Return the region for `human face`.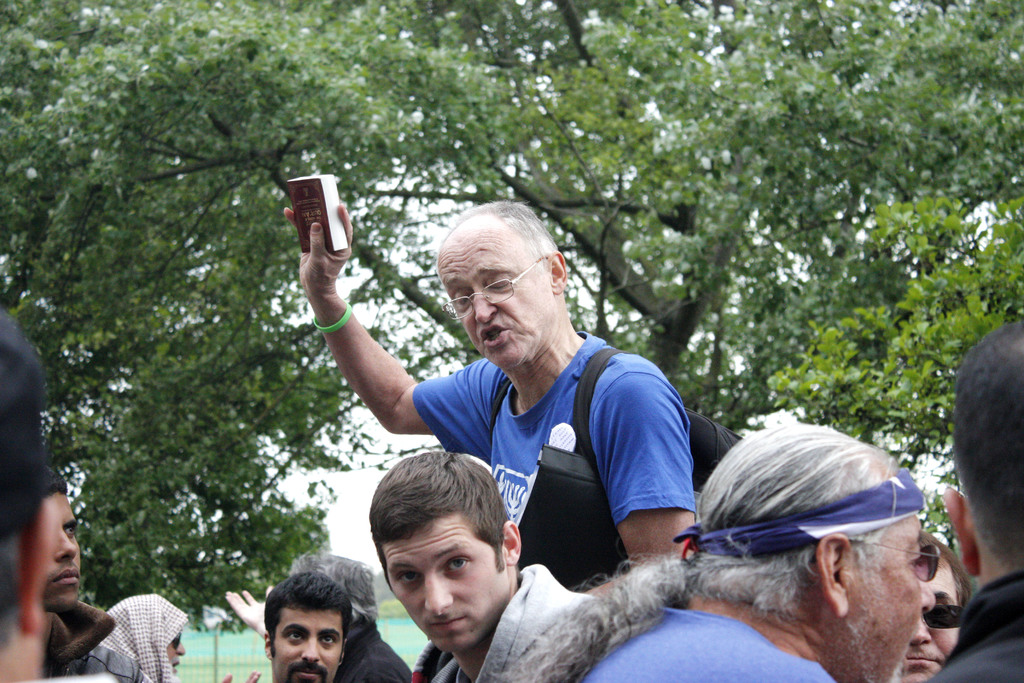
36/496/85/616.
